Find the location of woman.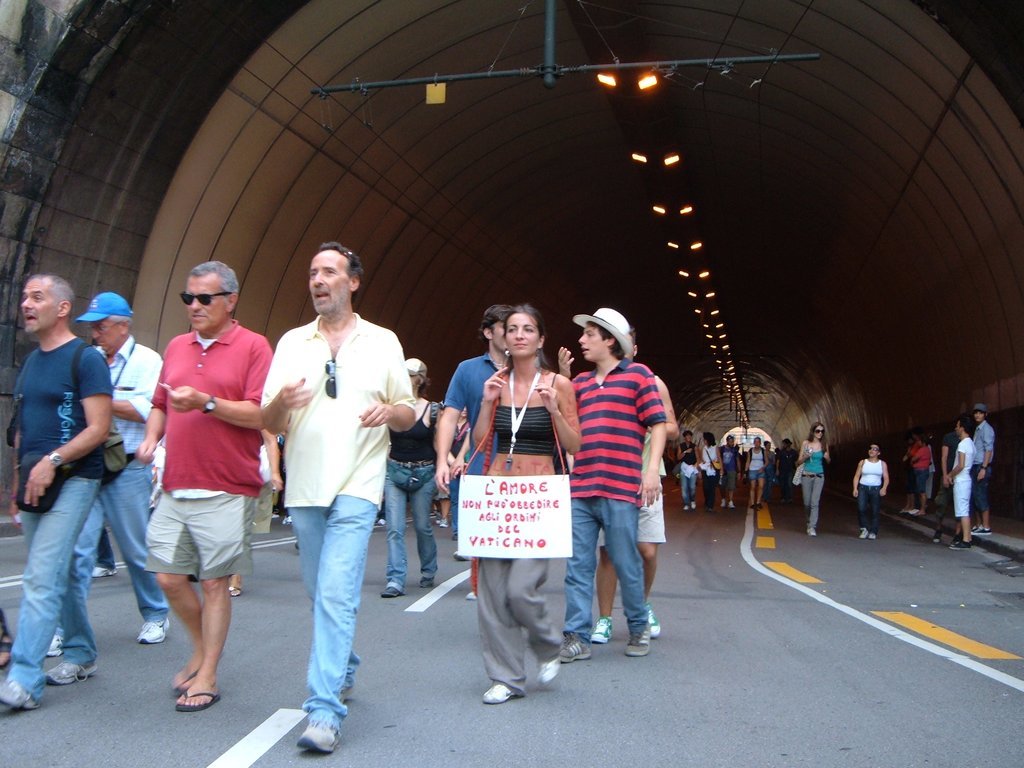
Location: bbox=(438, 291, 583, 702).
